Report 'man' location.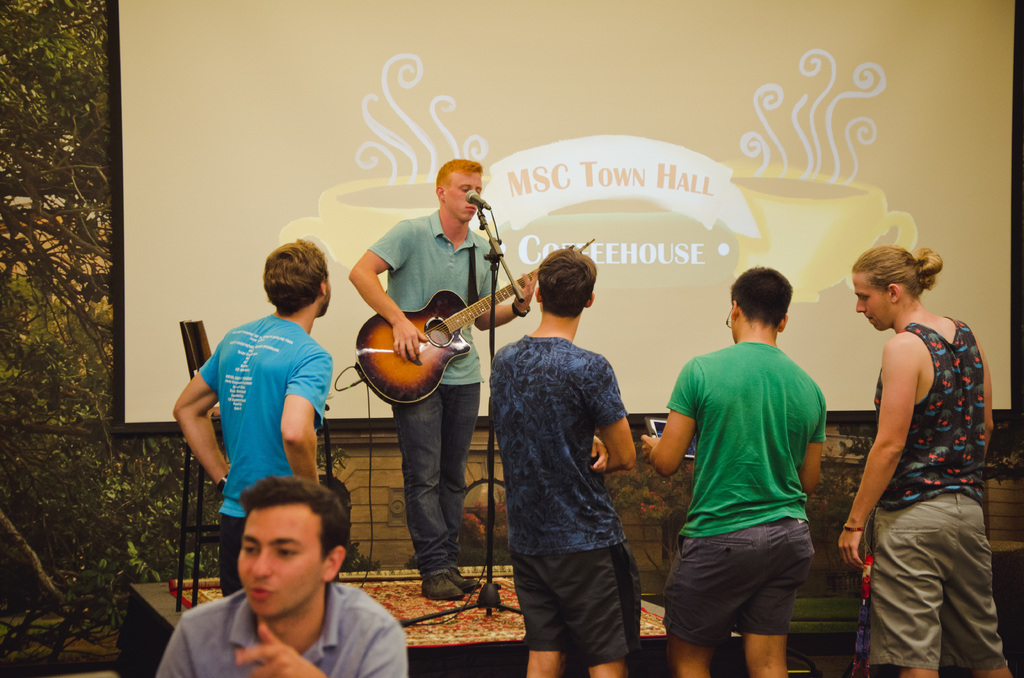
Report: BBox(834, 246, 1016, 677).
